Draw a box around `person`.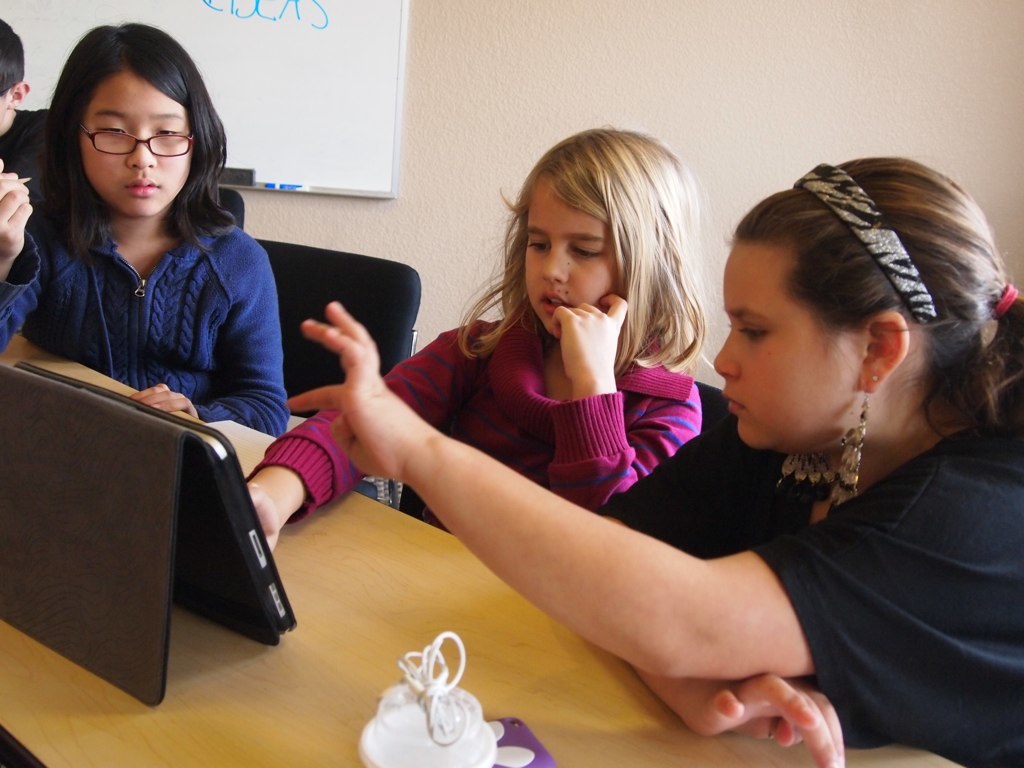
left=243, top=120, right=716, bottom=550.
